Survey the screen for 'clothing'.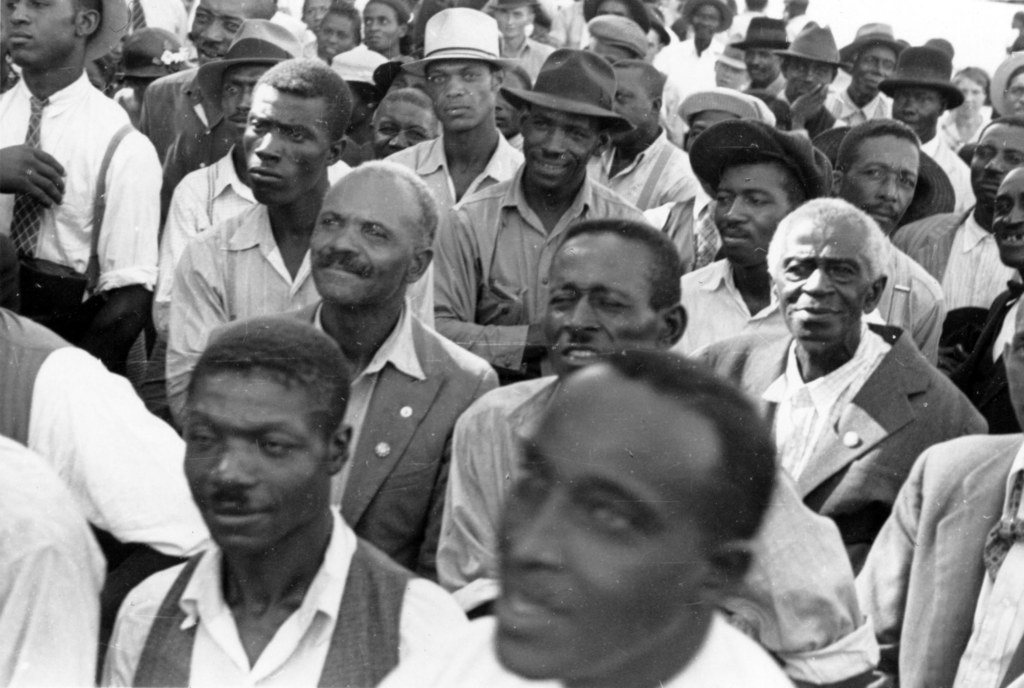
Survey found: (left=448, top=154, right=643, bottom=375).
